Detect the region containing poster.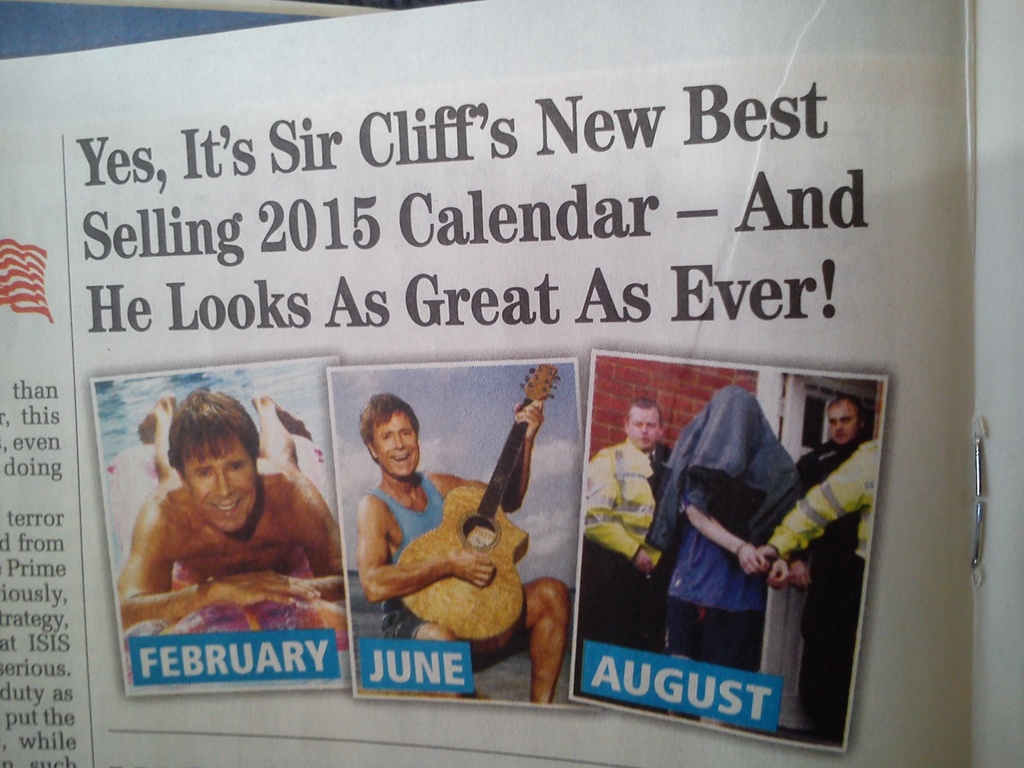
BBox(566, 353, 878, 740).
